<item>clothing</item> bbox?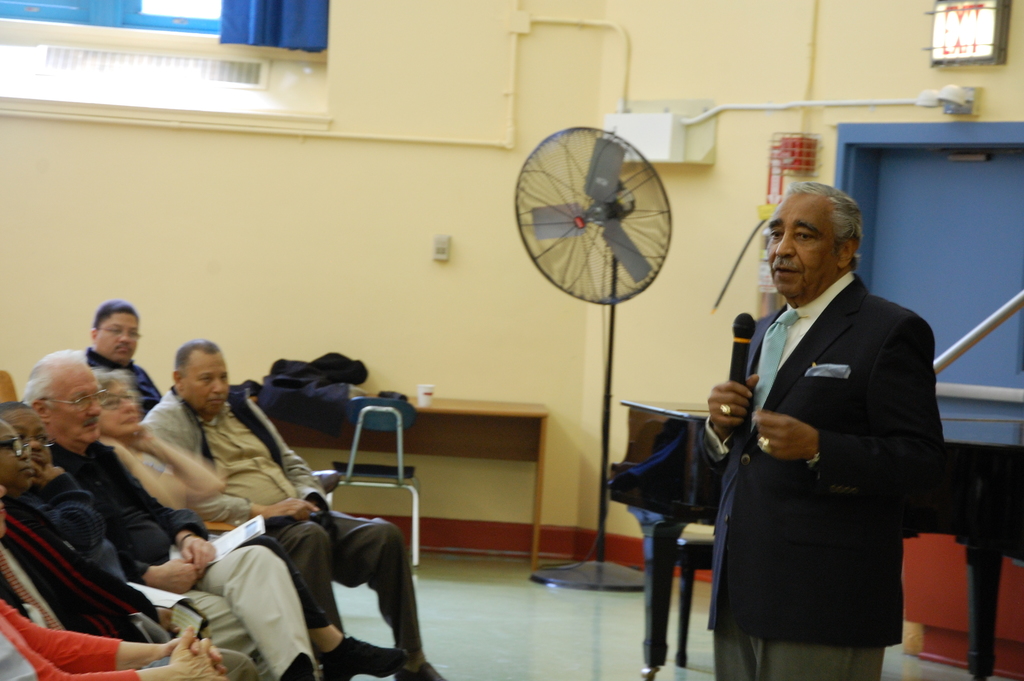
(0,524,225,669)
